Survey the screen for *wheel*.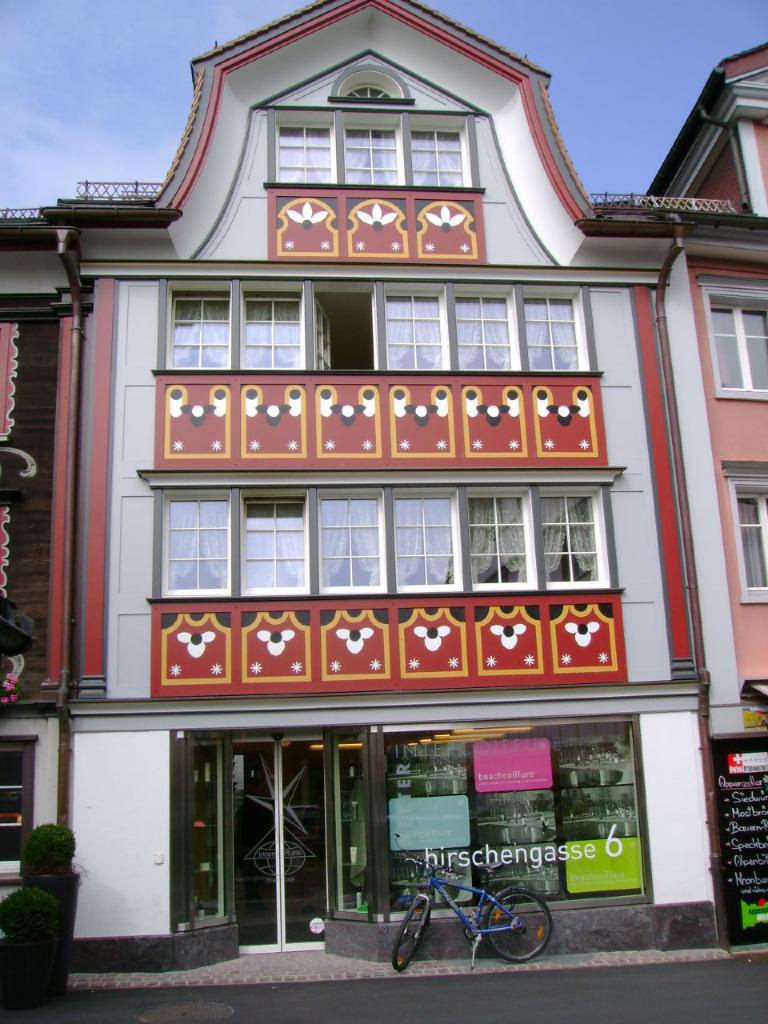
Survey found: <bbox>490, 894, 560, 962</bbox>.
